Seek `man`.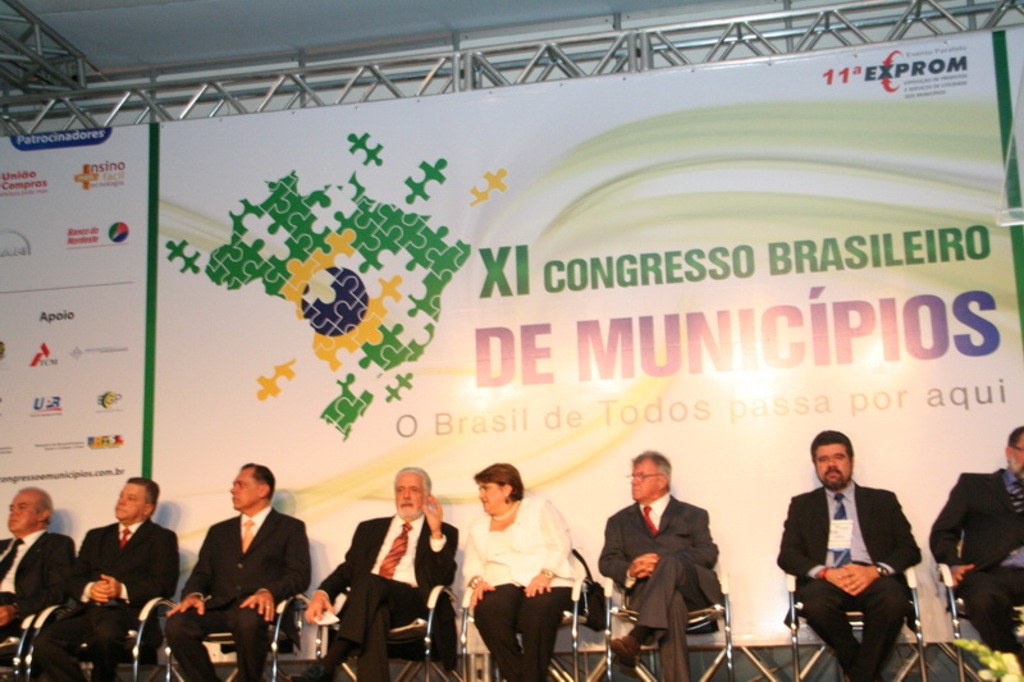
bbox=[929, 424, 1023, 665].
